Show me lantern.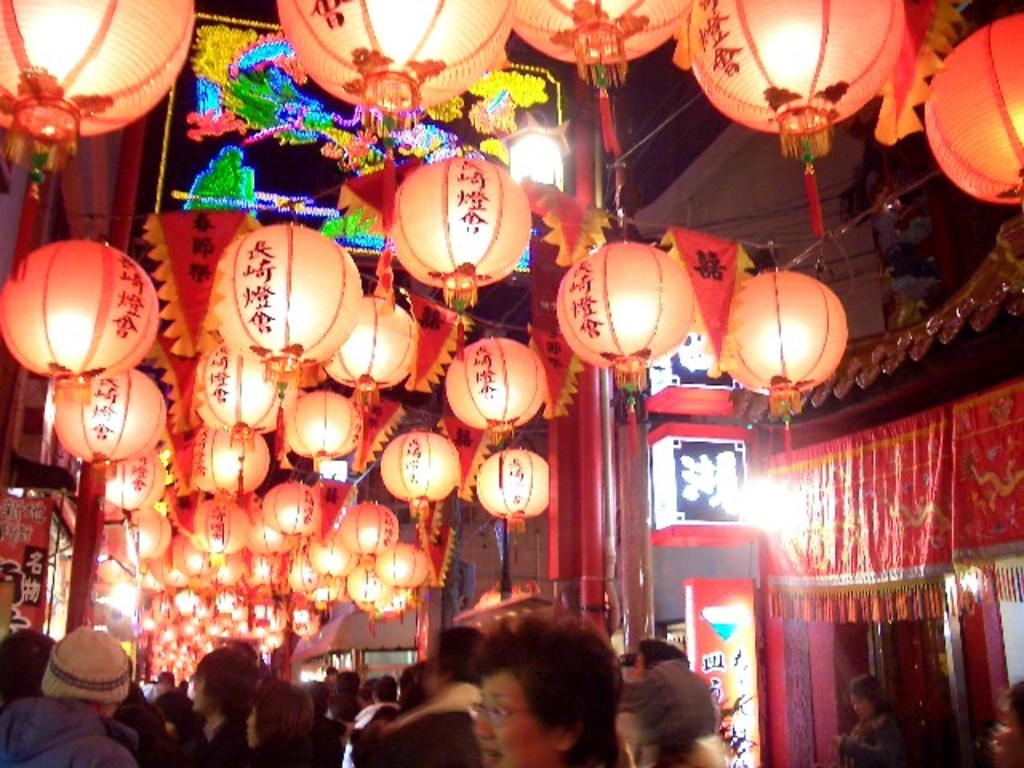
lantern is here: <box>274,0,518,139</box>.
